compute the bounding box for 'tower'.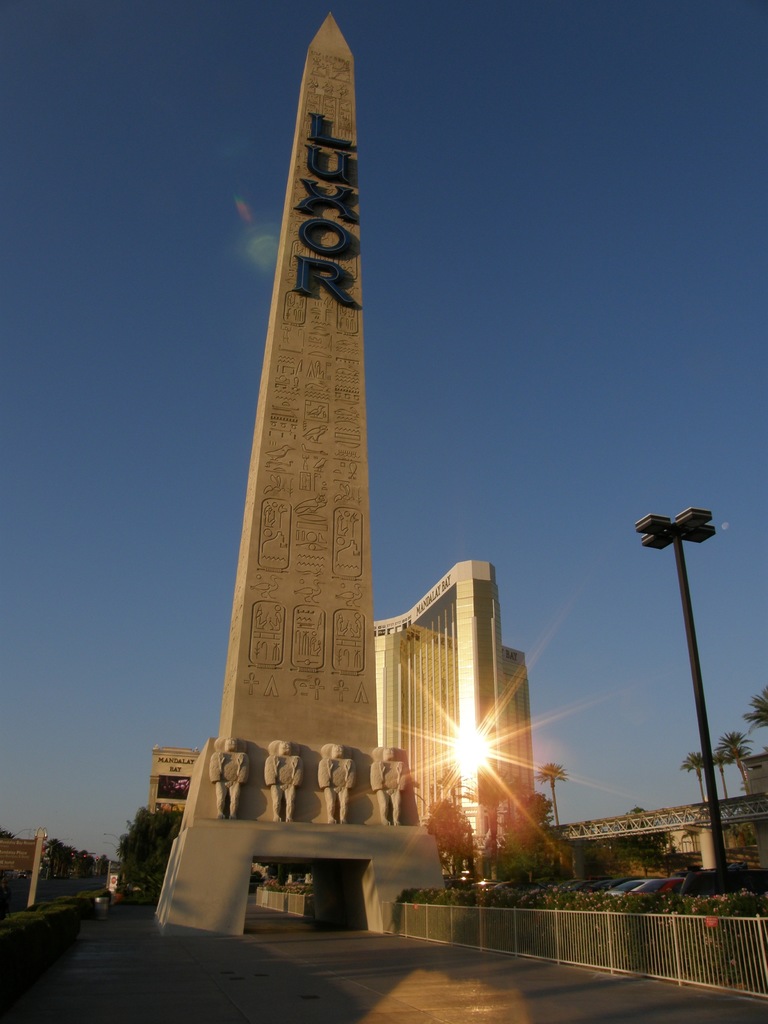
Rect(186, 0, 417, 831).
